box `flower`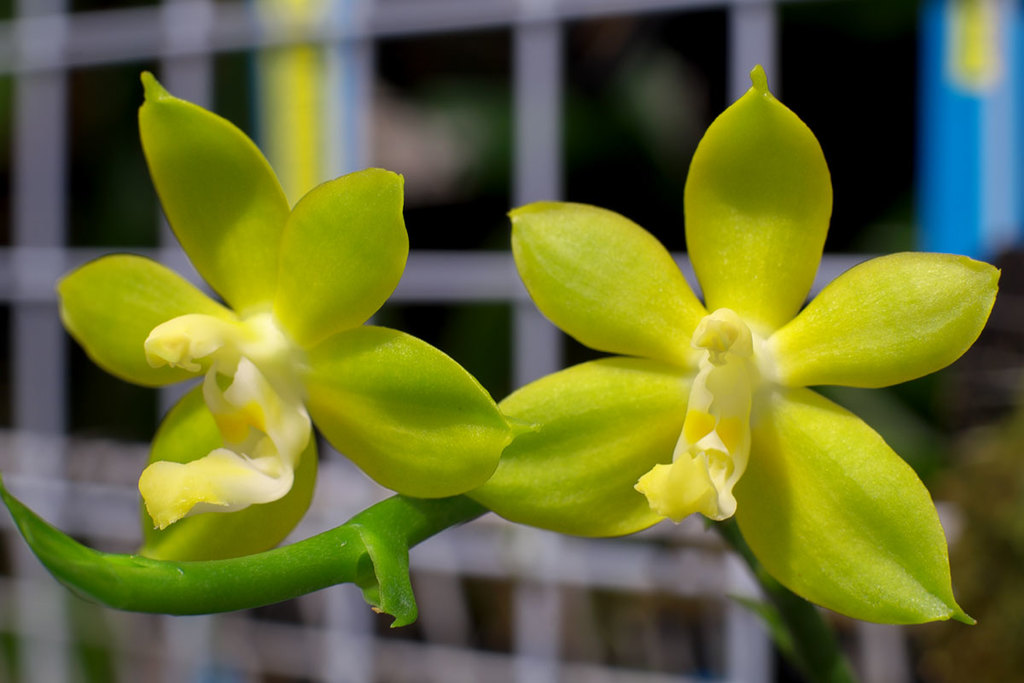
BBox(499, 64, 955, 598)
